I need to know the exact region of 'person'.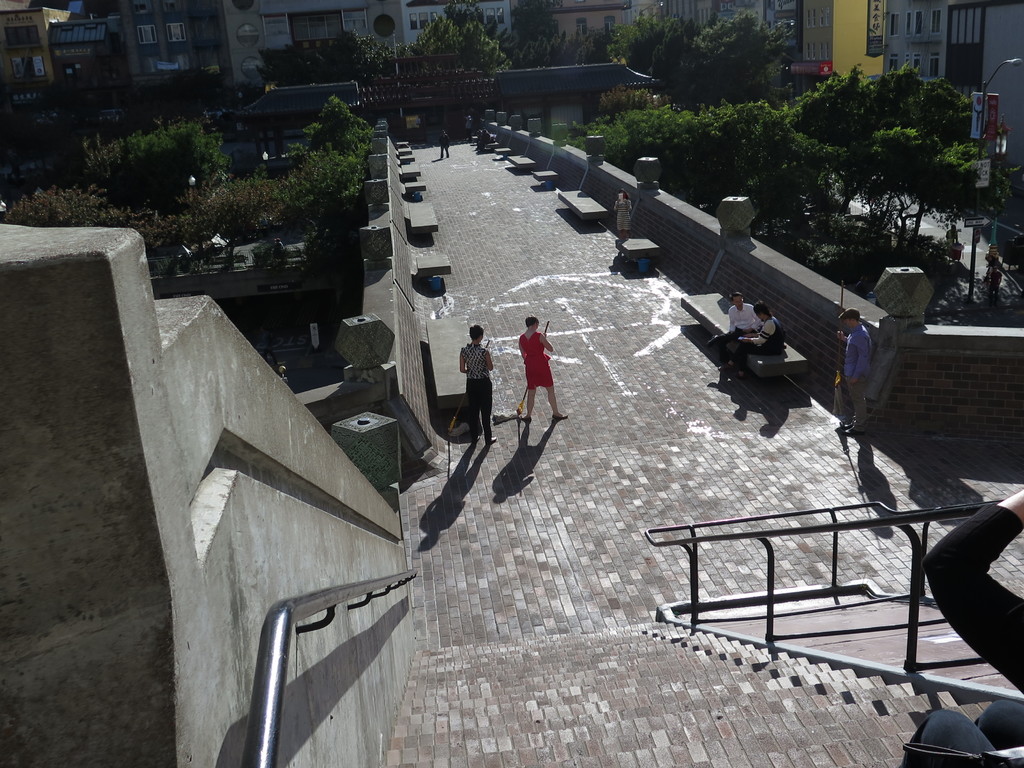
Region: region(944, 221, 959, 244).
